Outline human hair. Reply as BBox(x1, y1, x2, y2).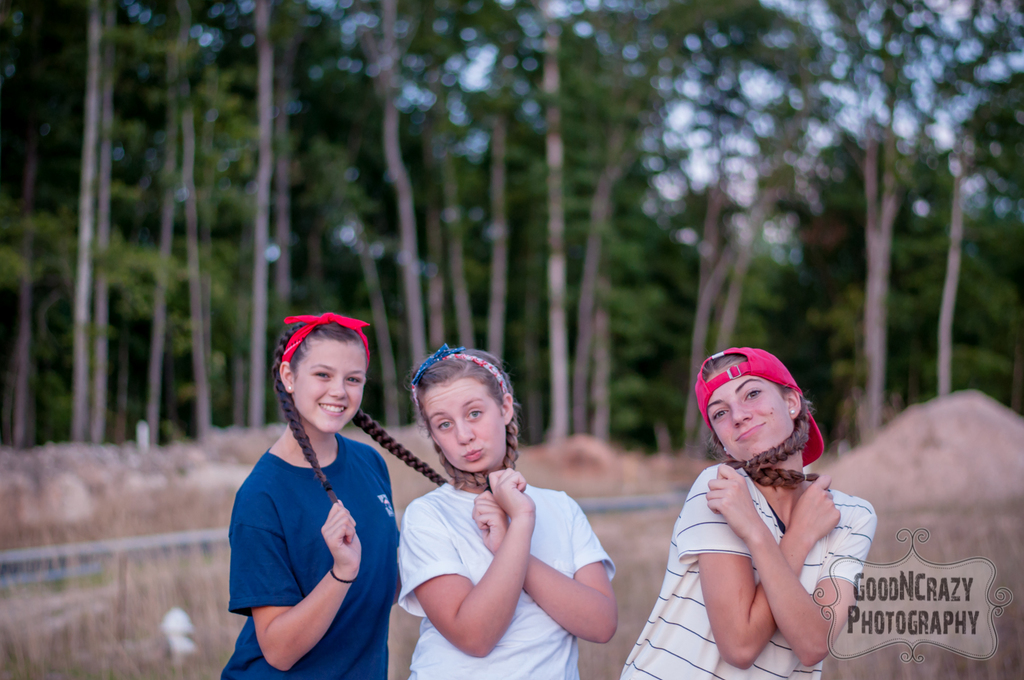
BBox(410, 341, 524, 478).
